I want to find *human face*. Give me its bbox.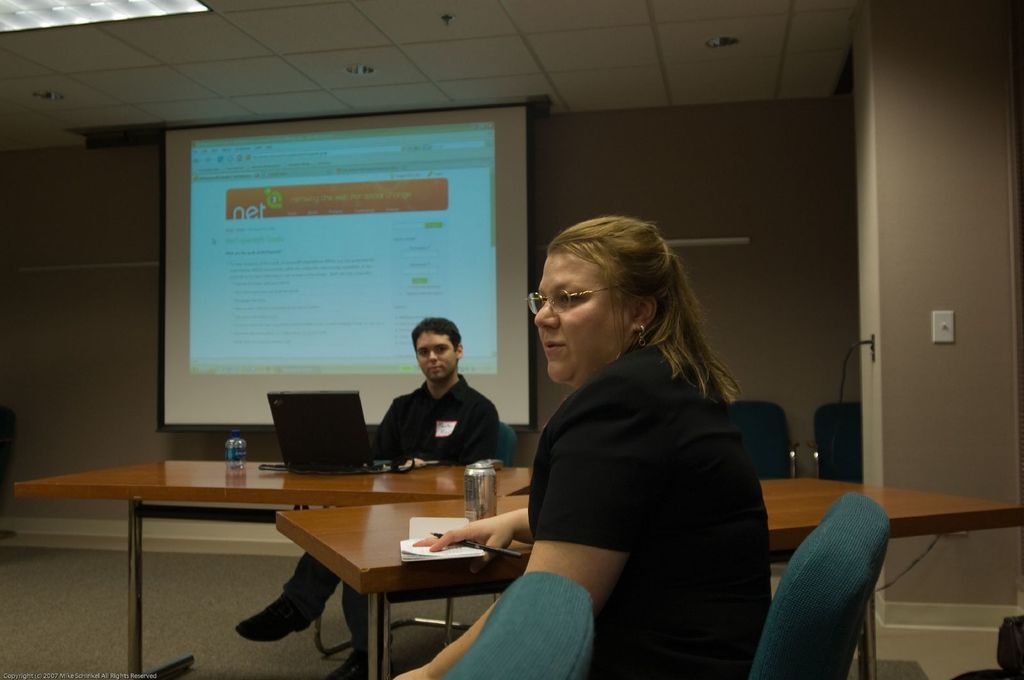
x1=415 y1=328 x2=456 y2=381.
